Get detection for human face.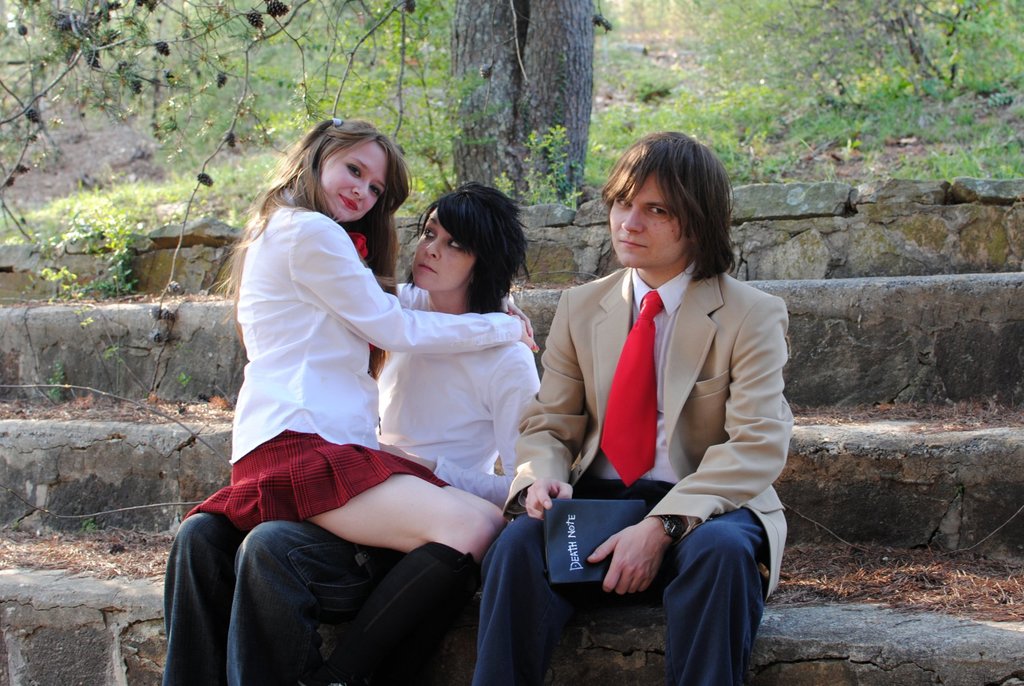
Detection: detection(413, 209, 470, 291).
